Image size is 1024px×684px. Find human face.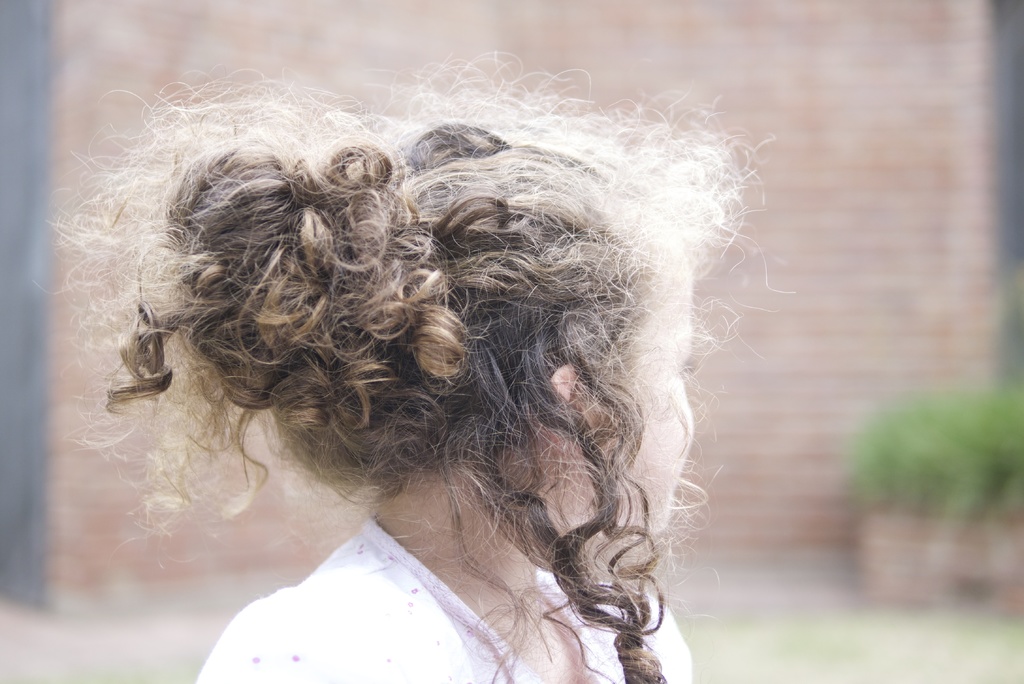
589:270:696:529.
